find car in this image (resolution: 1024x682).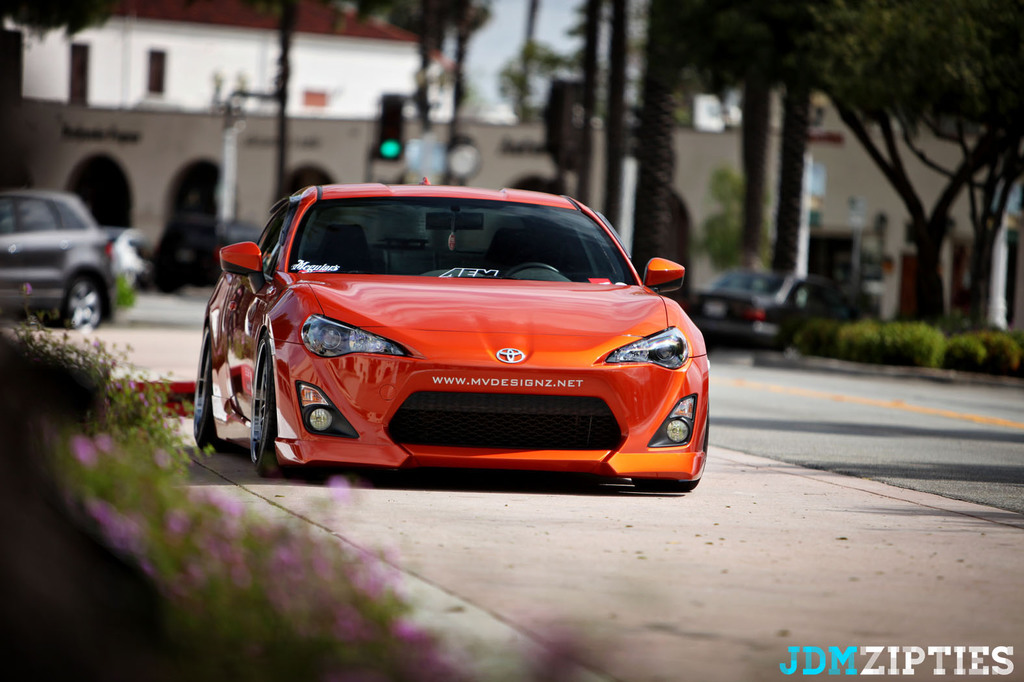
0,186,142,329.
